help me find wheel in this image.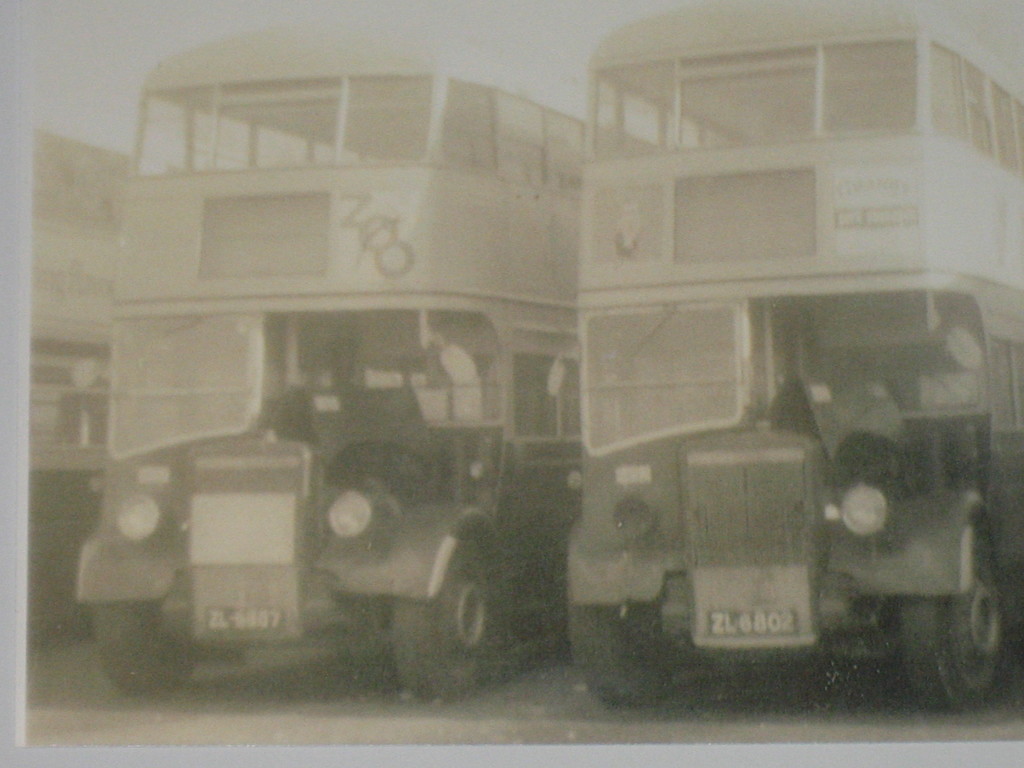
Found it: <box>97,605,199,691</box>.
